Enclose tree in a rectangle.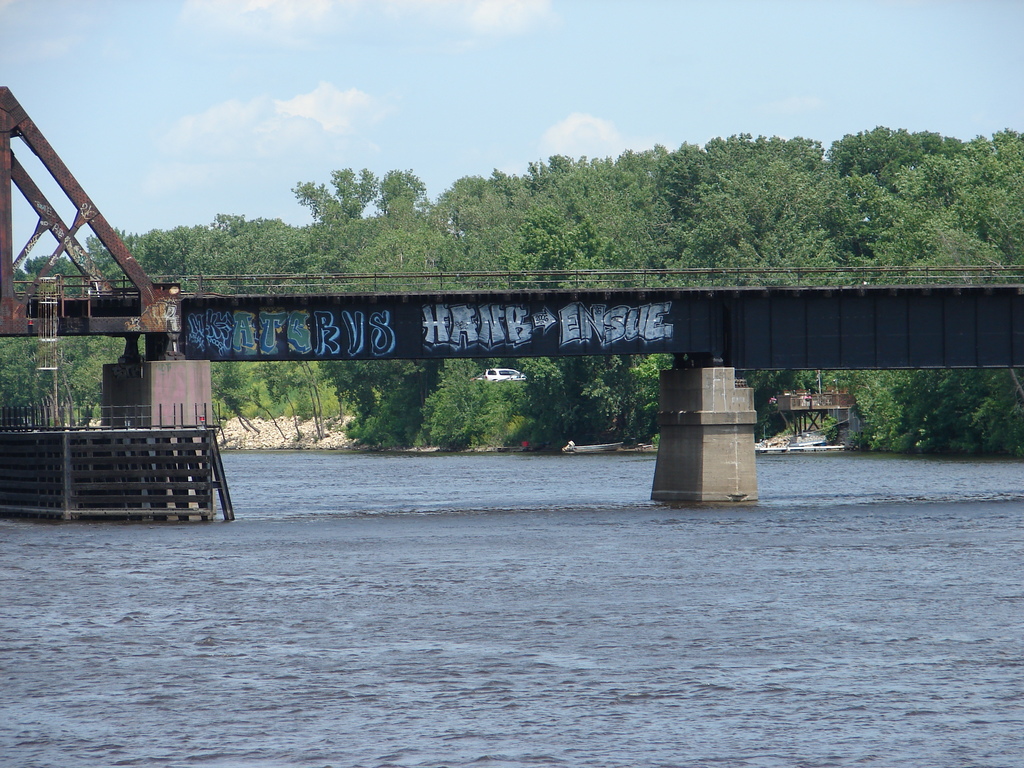
detection(291, 177, 360, 282).
